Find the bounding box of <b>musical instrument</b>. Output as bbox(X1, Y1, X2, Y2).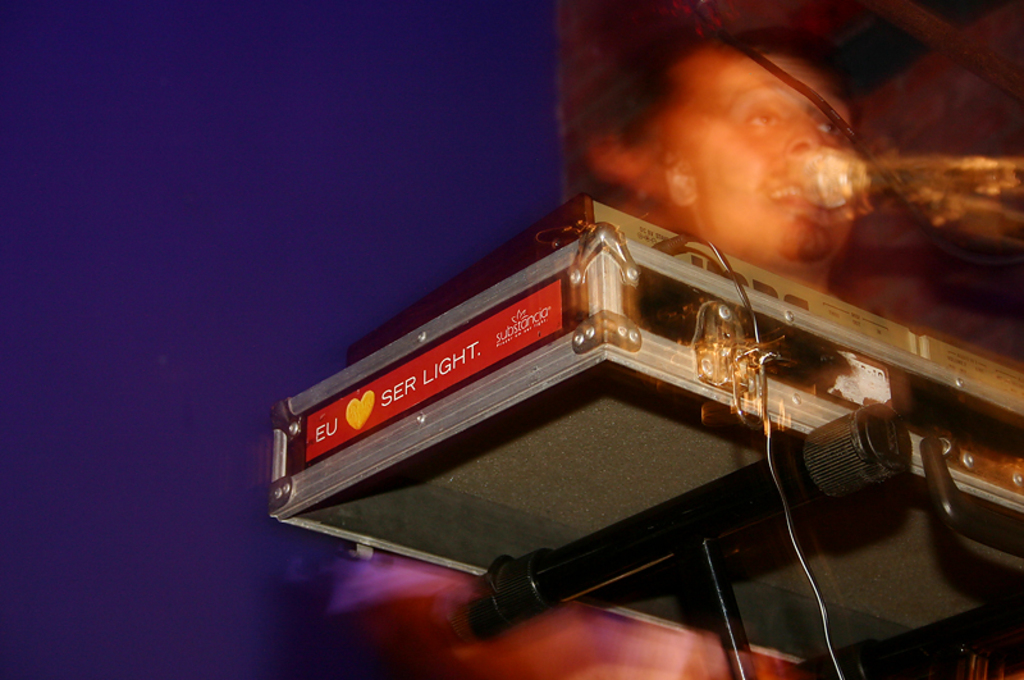
bbox(268, 178, 1023, 667).
